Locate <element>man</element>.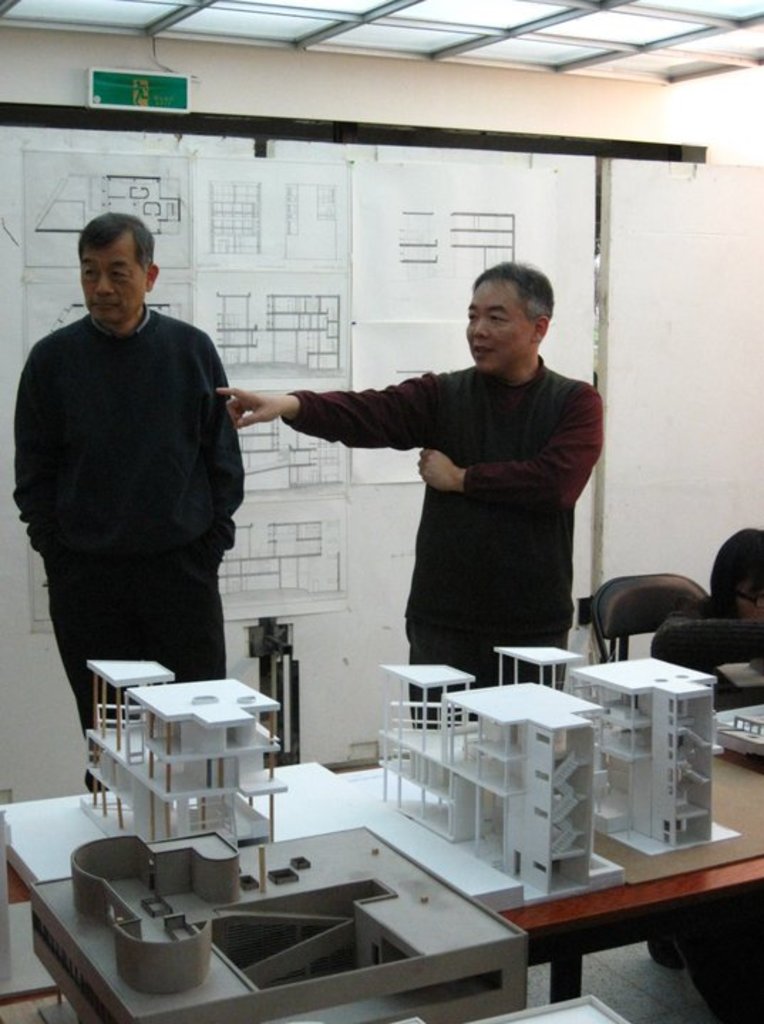
Bounding box: x1=212, y1=256, x2=613, y2=722.
